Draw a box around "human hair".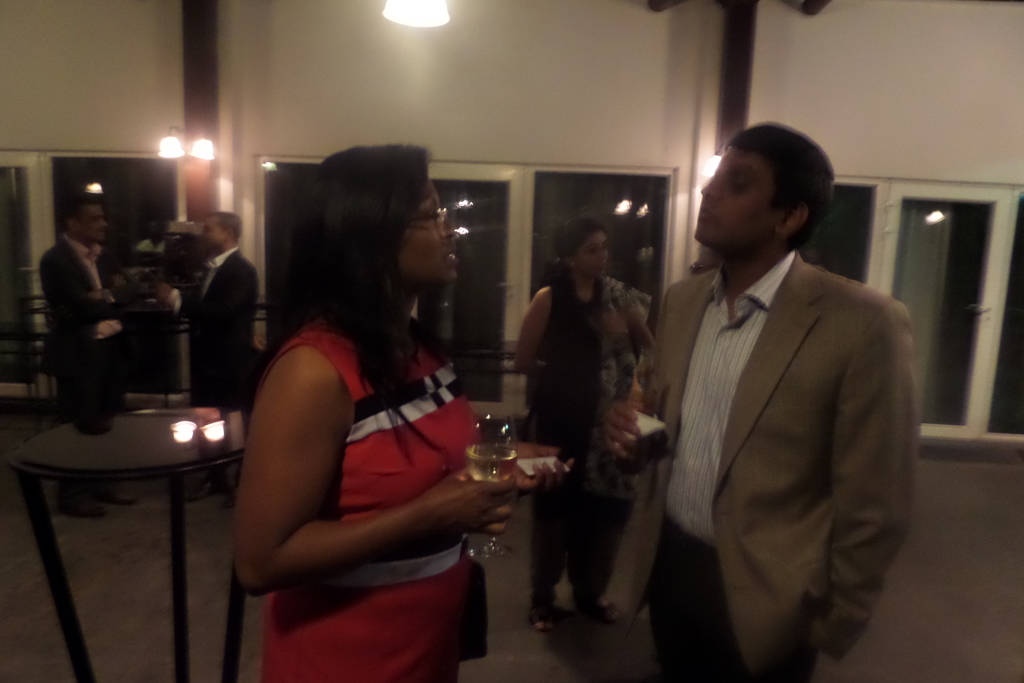
(204, 210, 241, 237).
